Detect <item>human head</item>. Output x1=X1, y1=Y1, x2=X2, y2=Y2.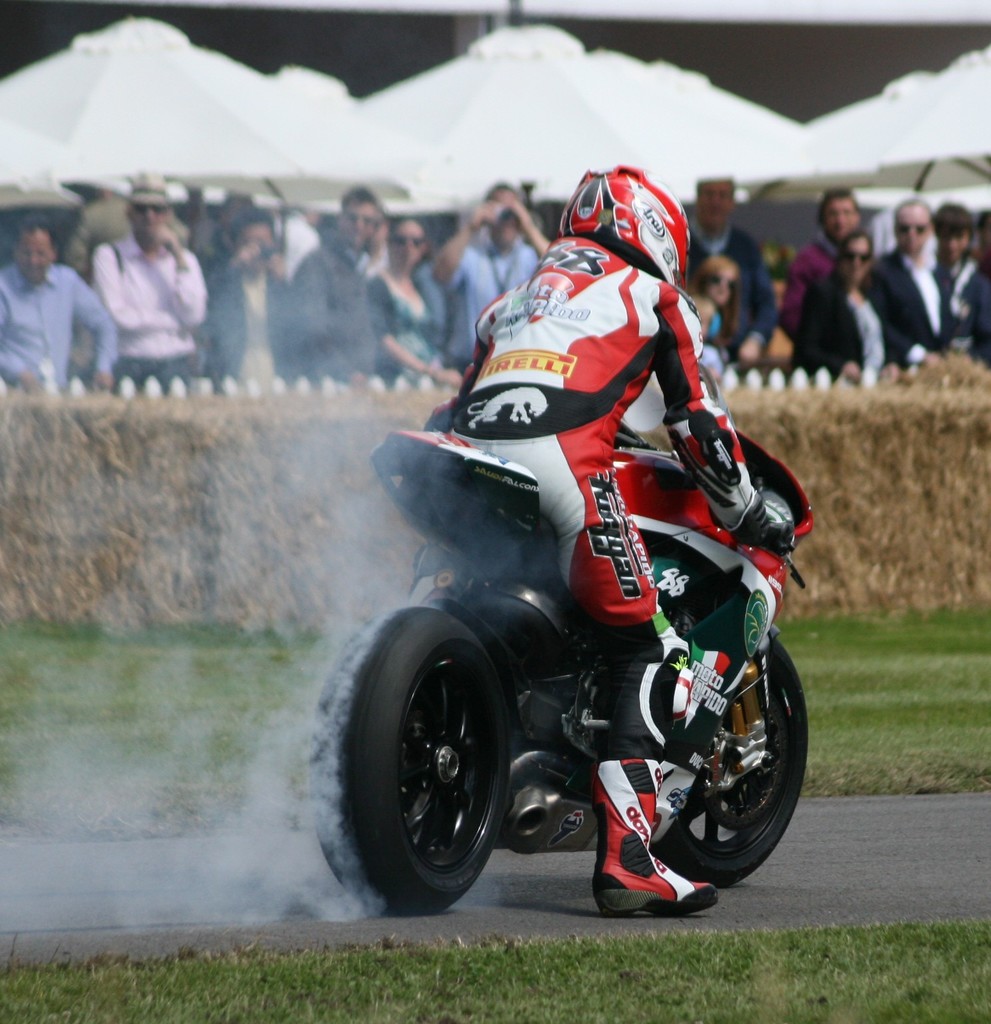
x1=9, y1=214, x2=58, y2=284.
